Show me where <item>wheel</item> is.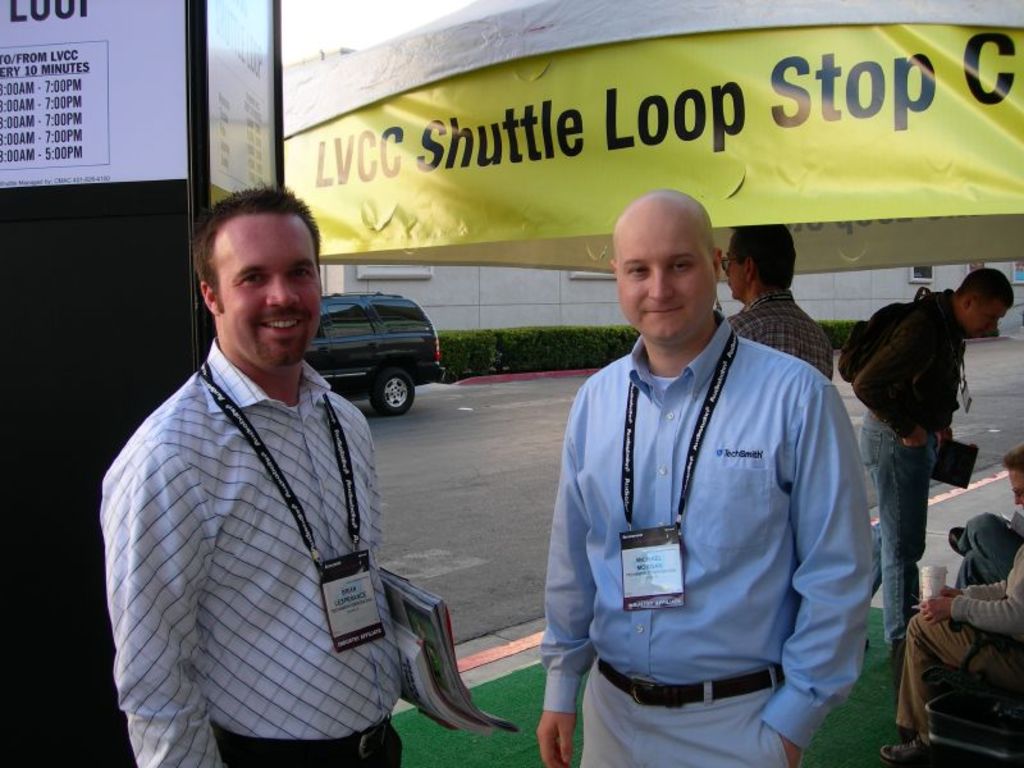
<item>wheel</item> is at Rect(366, 364, 417, 419).
